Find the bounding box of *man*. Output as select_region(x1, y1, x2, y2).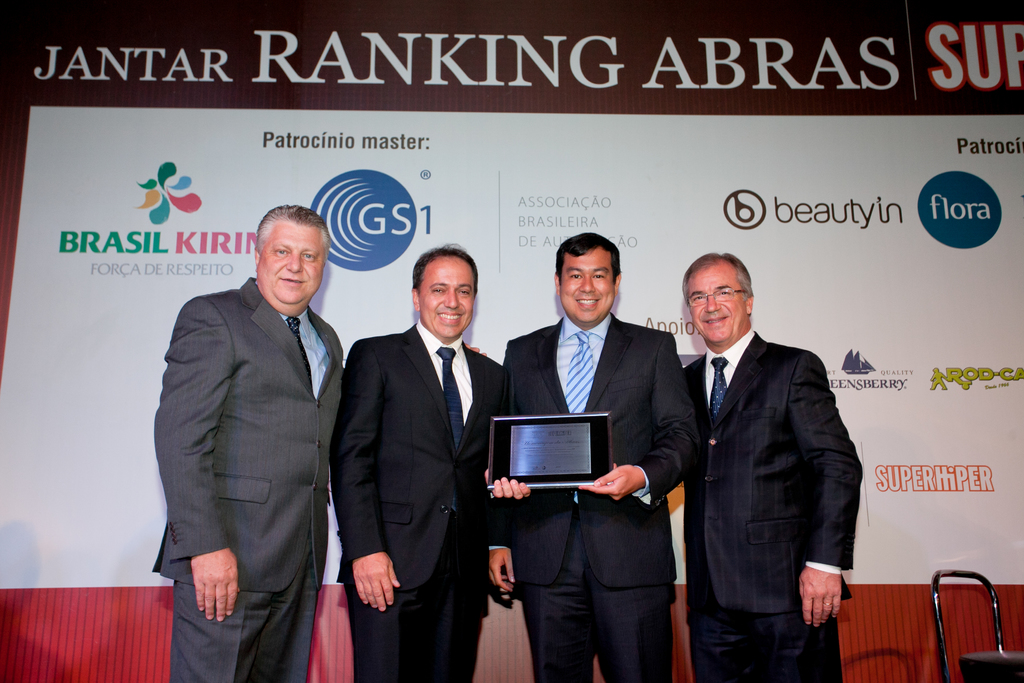
select_region(484, 235, 700, 682).
